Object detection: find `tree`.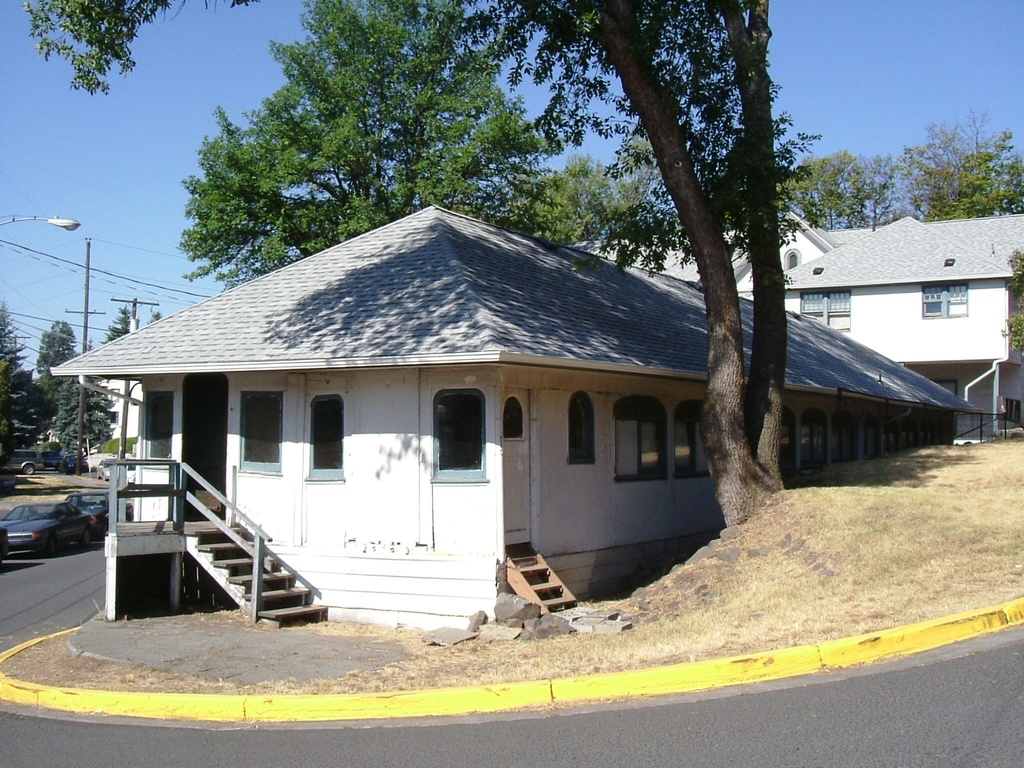
[left=47, top=372, right=118, bottom=476].
